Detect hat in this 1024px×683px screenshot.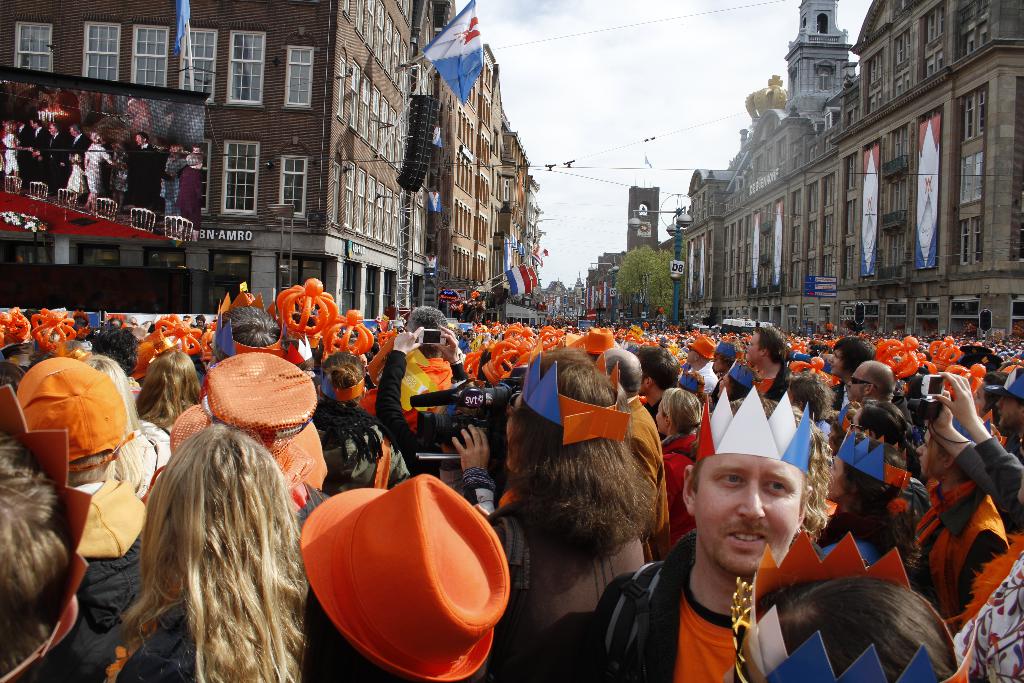
Detection: <region>17, 357, 127, 473</region>.
